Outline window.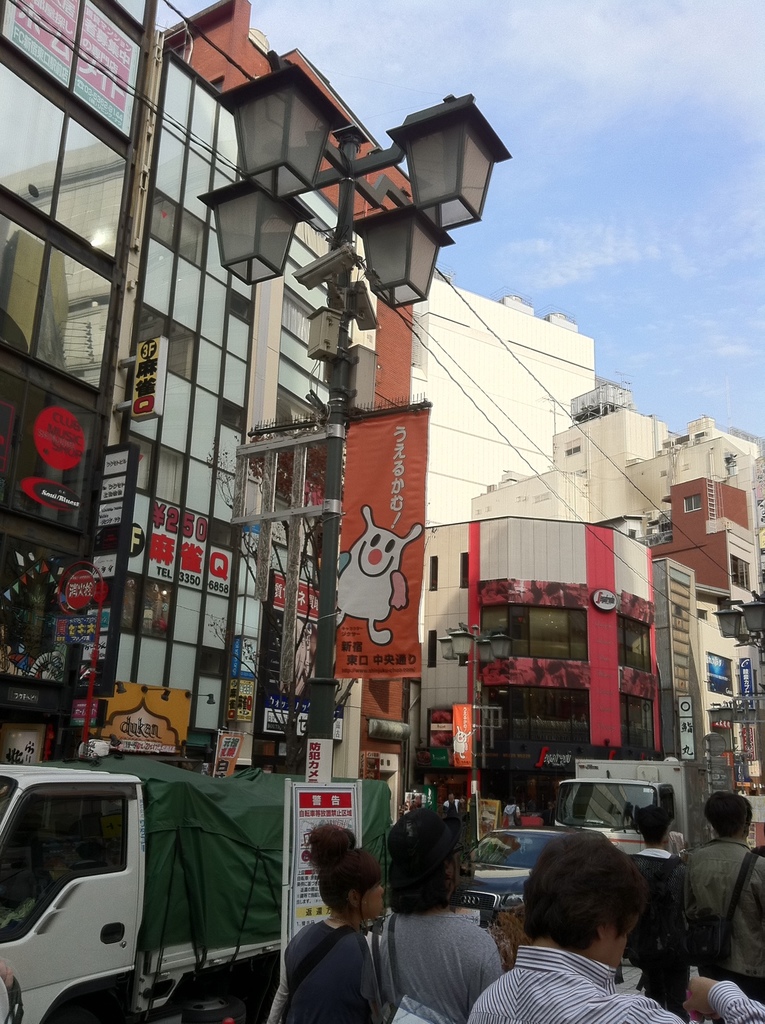
Outline: 682, 496, 707, 514.
